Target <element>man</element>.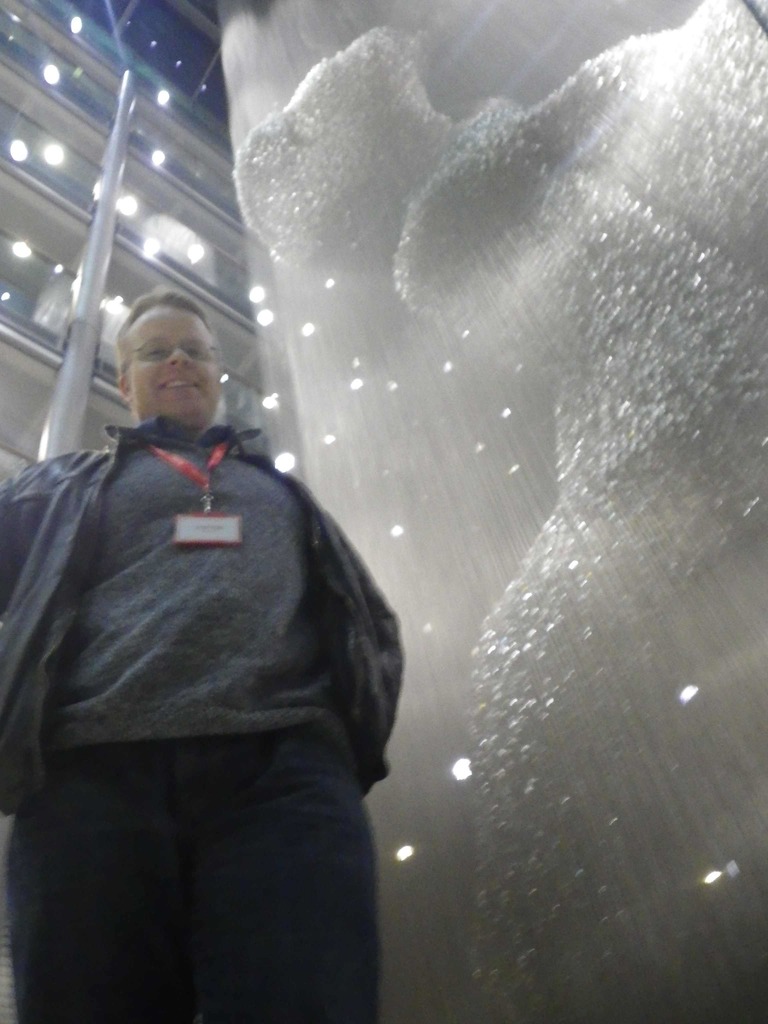
Target region: [23, 247, 406, 1001].
